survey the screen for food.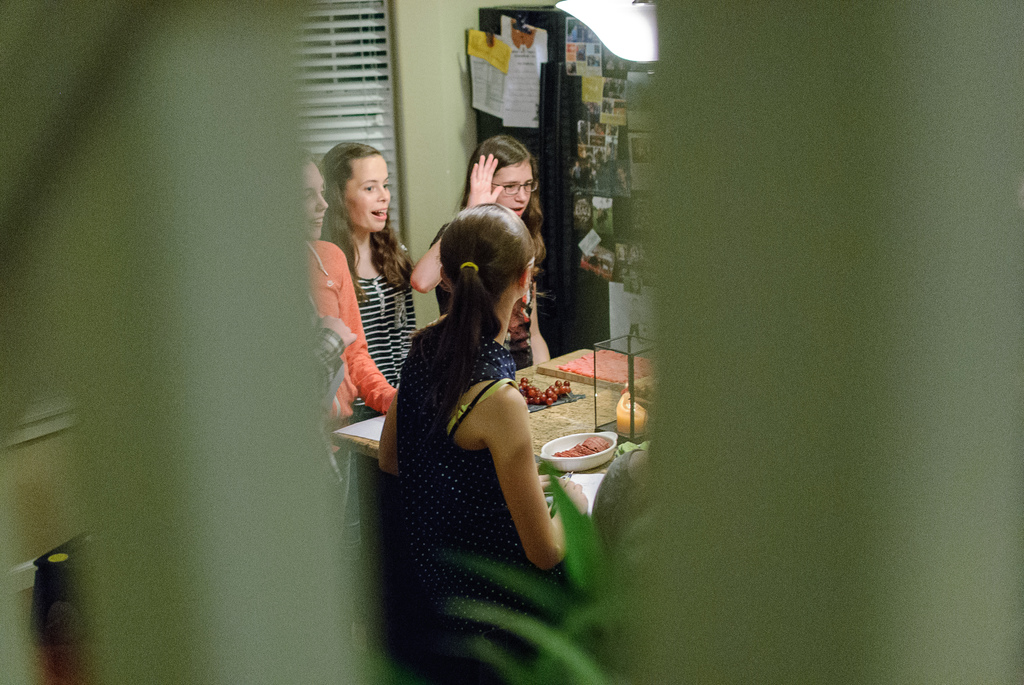
Survey found: crop(544, 427, 619, 475).
